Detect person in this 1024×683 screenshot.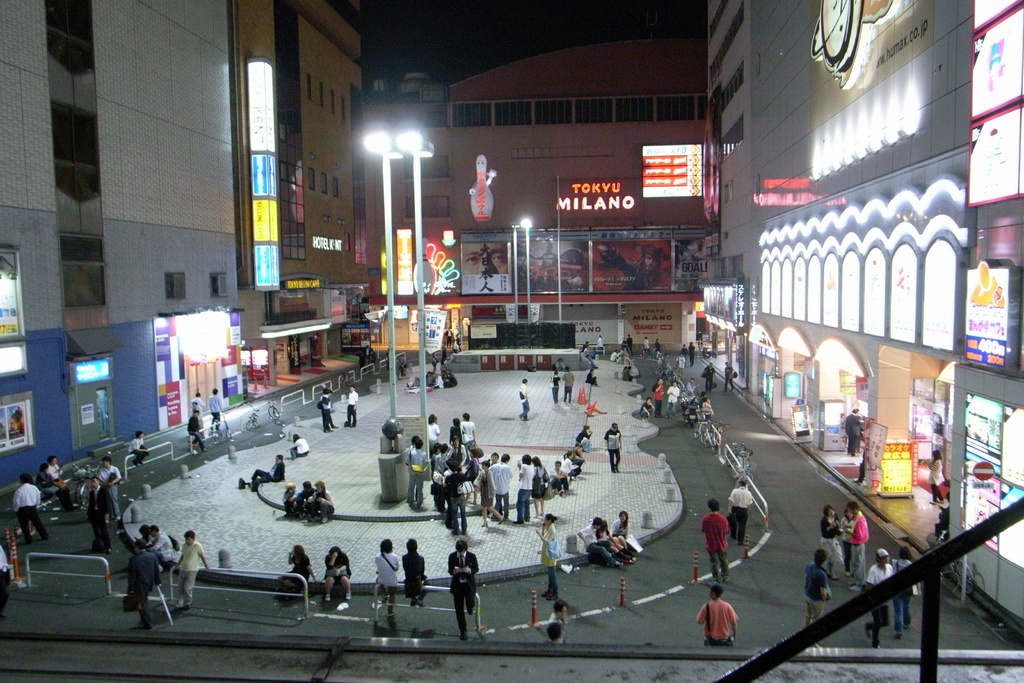
Detection: crop(535, 514, 560, 601).
